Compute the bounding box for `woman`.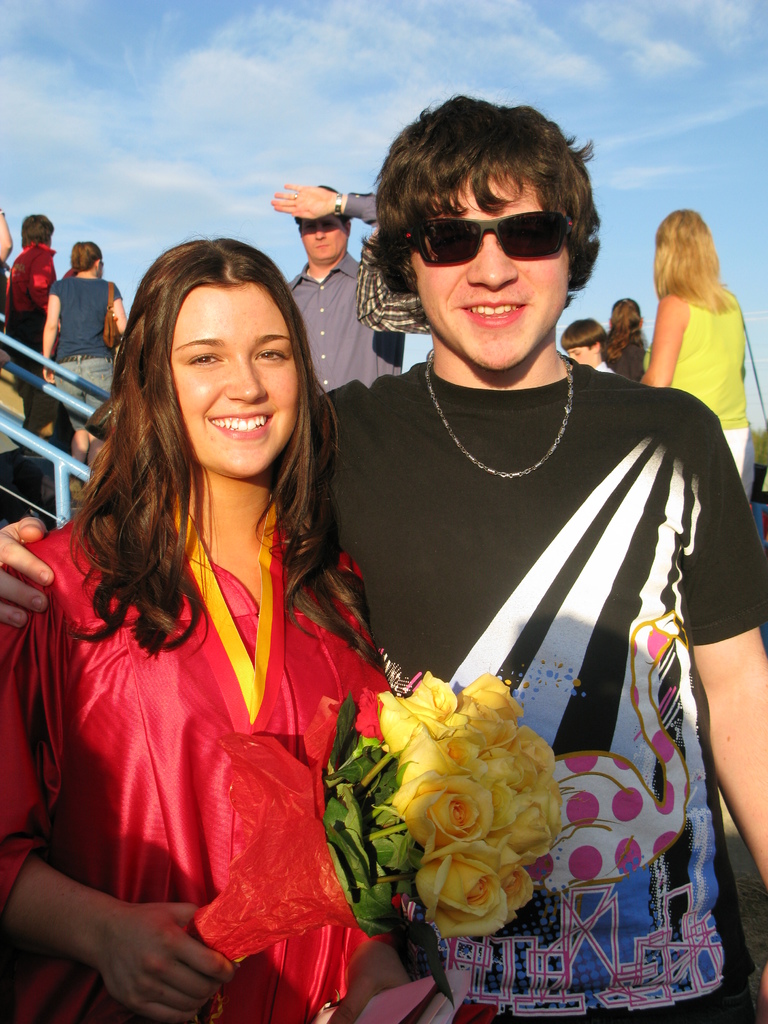
bbox=(600, 292, 651, 378).
